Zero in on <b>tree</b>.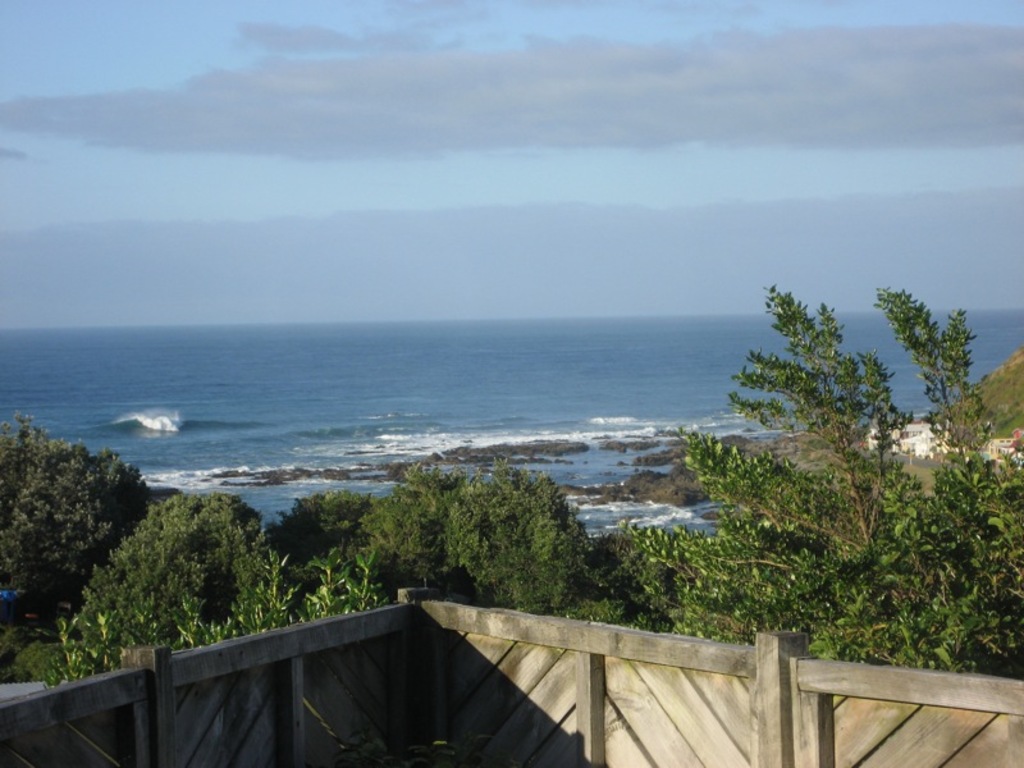
Zeroed in: {"x1": 51, "y1": 481, "x2": 326, "y2": 673}.
